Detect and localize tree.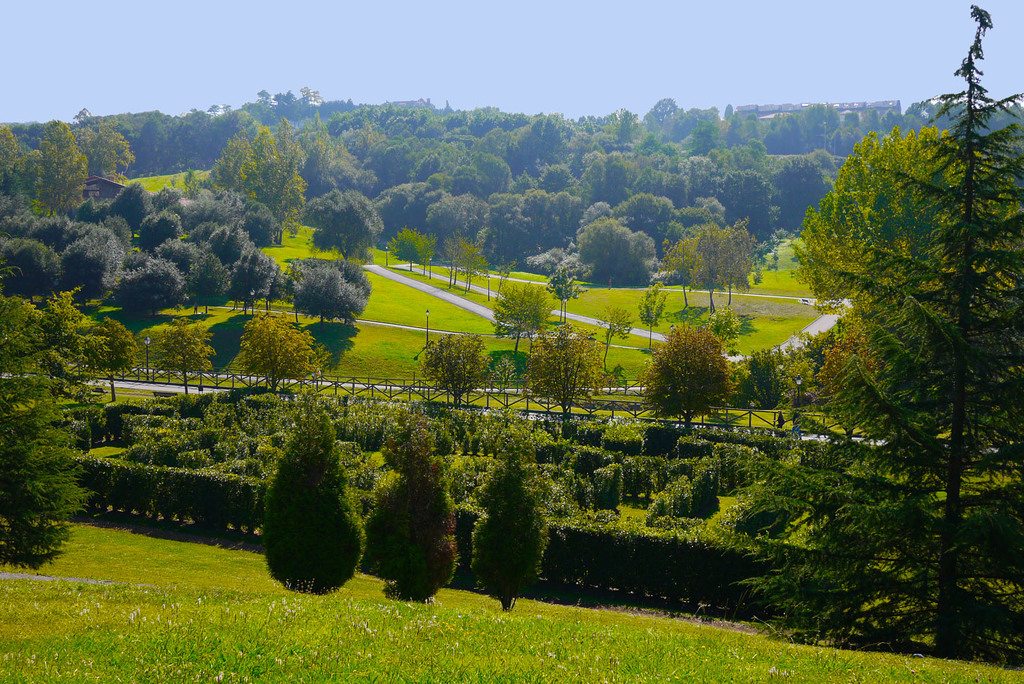
Localized at crop(286, 262, 372, 326).
